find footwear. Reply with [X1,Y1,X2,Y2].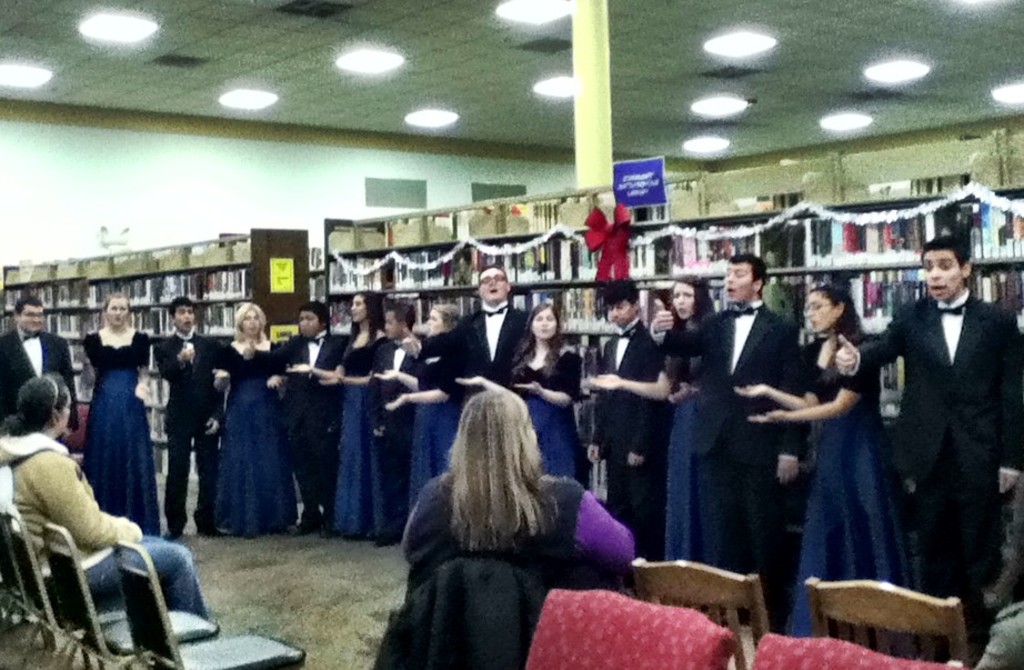
[284,519,323,538].
